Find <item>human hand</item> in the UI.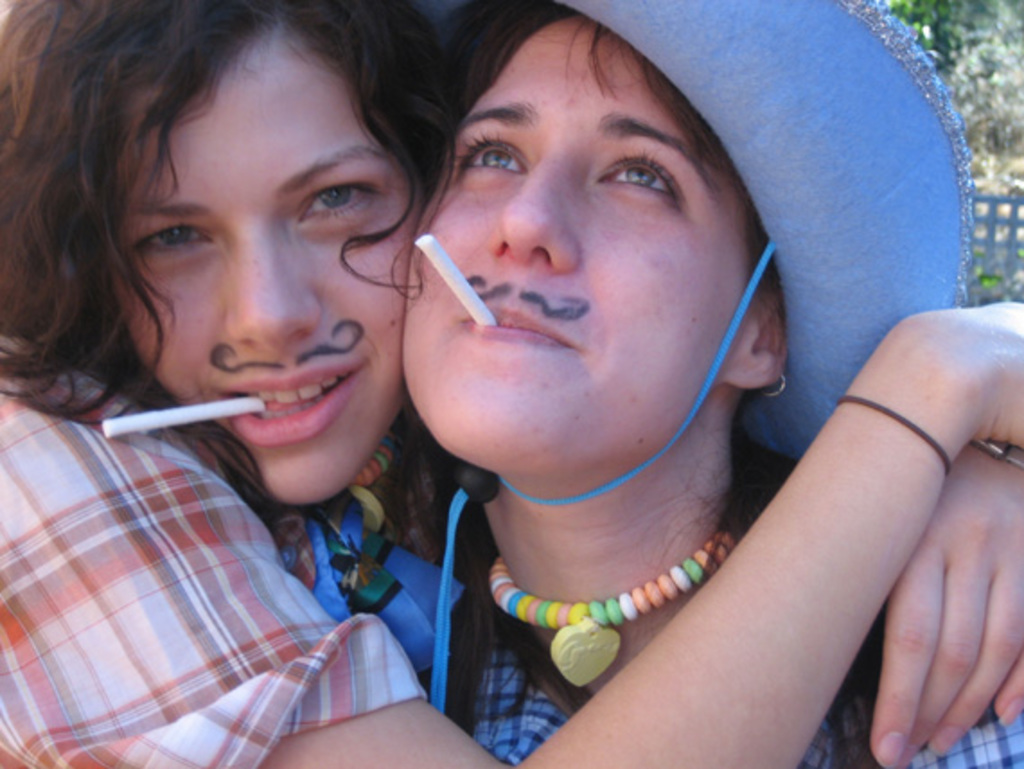
UI element at bbox=(909, 298, 1022, 444).
